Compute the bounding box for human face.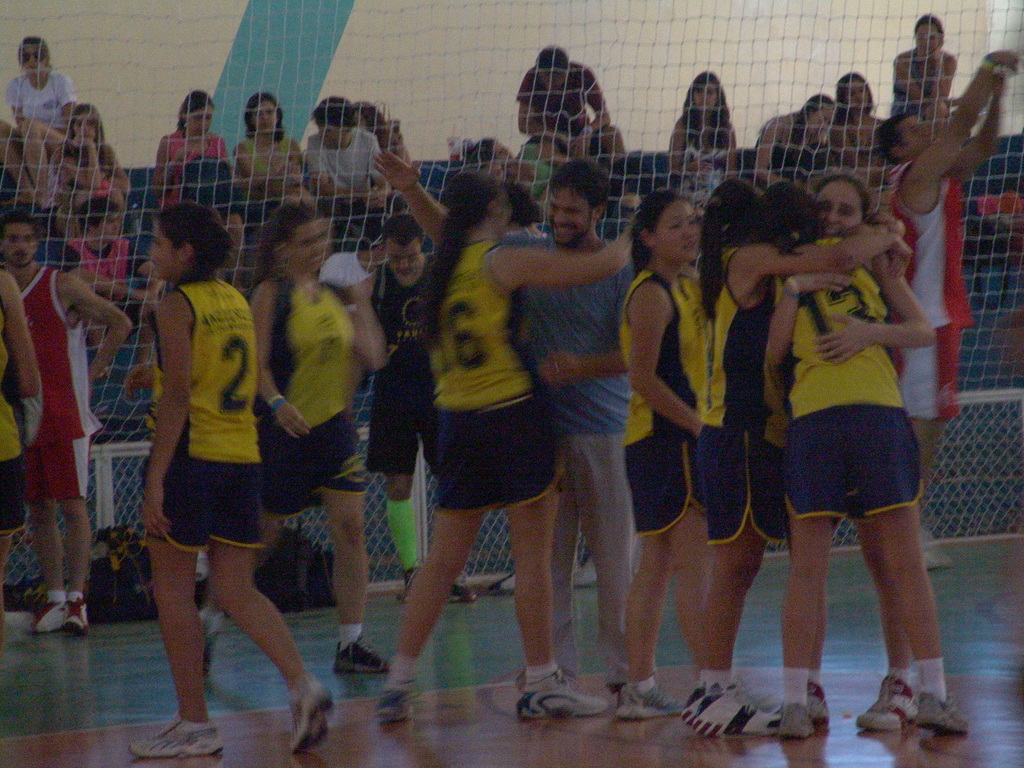
crop(655, 200, 699, 256).
